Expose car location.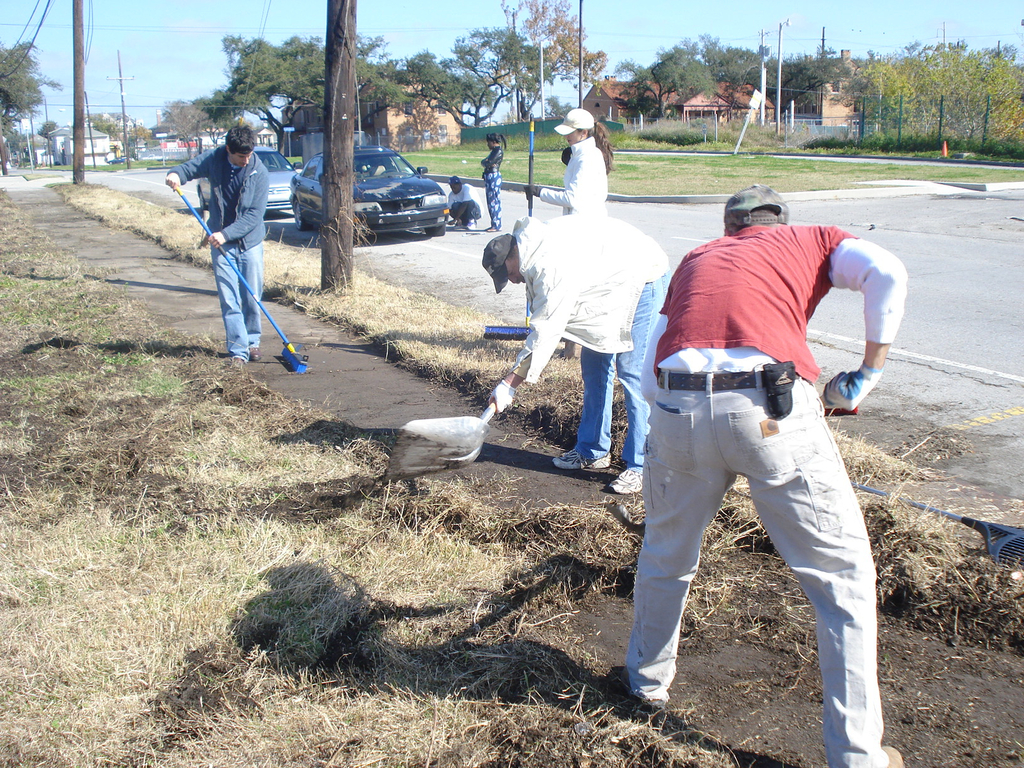
Exposed at x1=252 y1=145 x2=303 y2=227.
